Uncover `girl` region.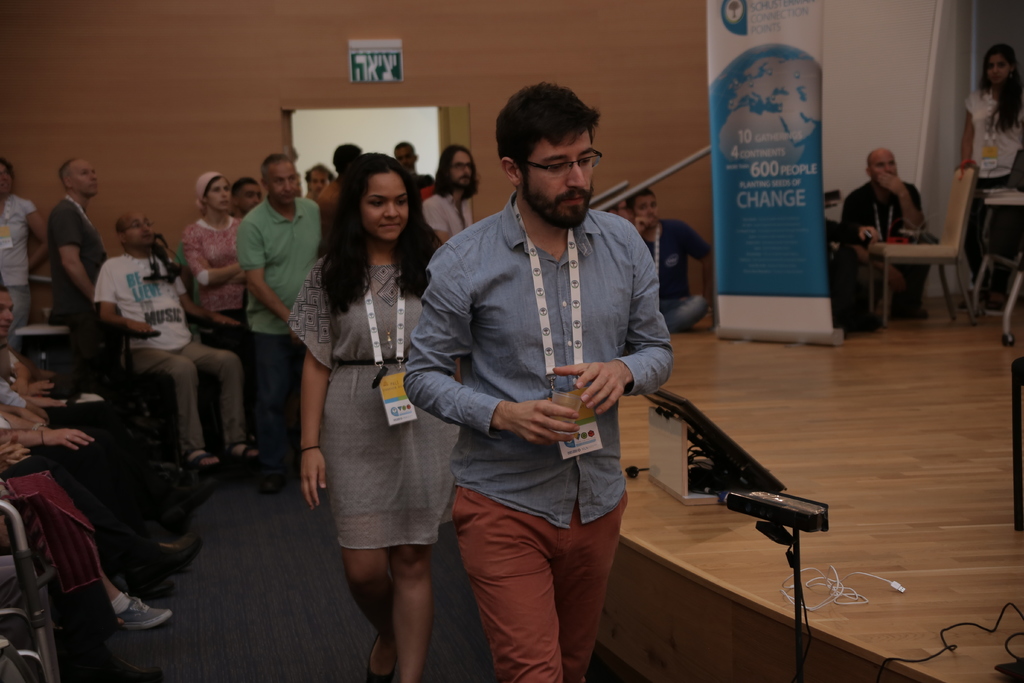
Uncovered: 947,42,1023,300.
